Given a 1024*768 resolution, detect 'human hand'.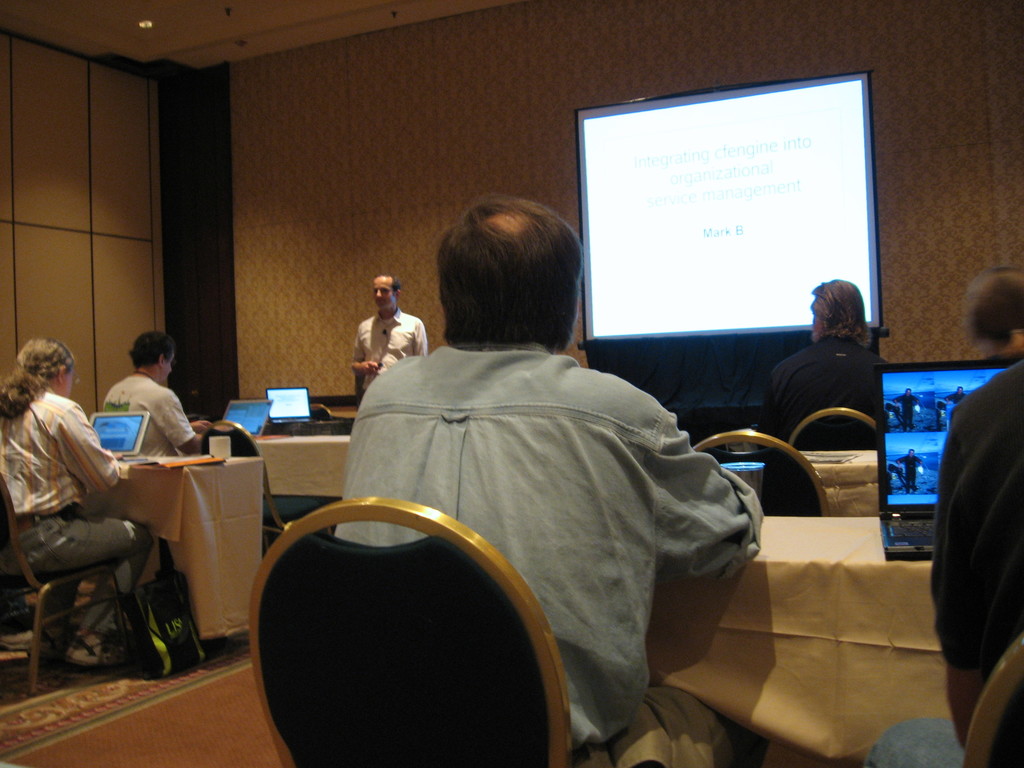
<box>353,364,377,379</box>.
